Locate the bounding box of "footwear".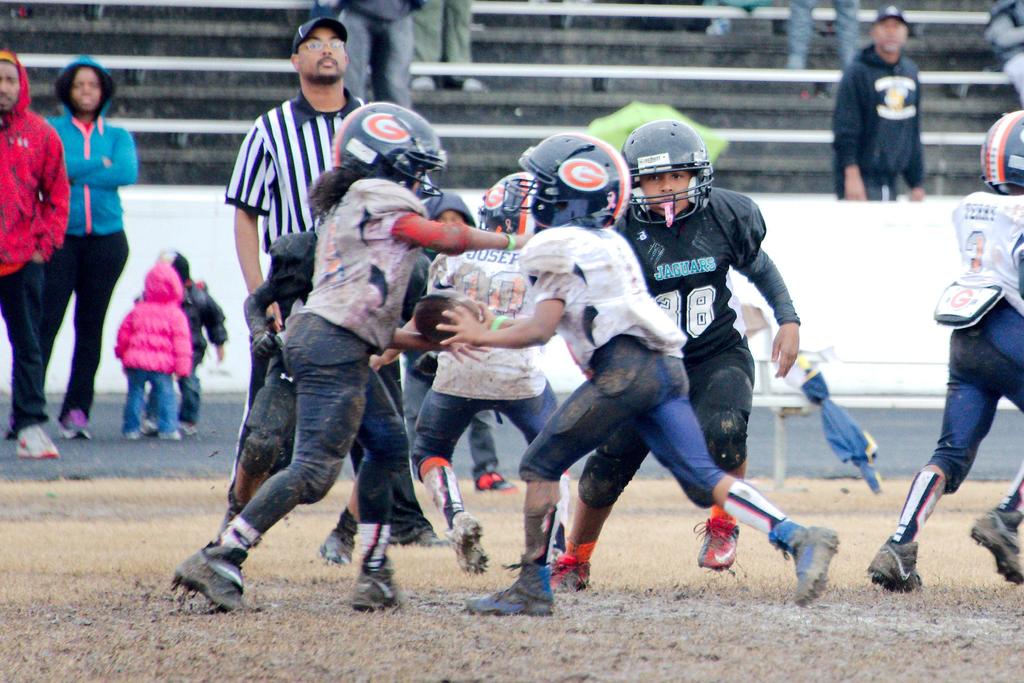
Bounding box: 167/529/247/613.
